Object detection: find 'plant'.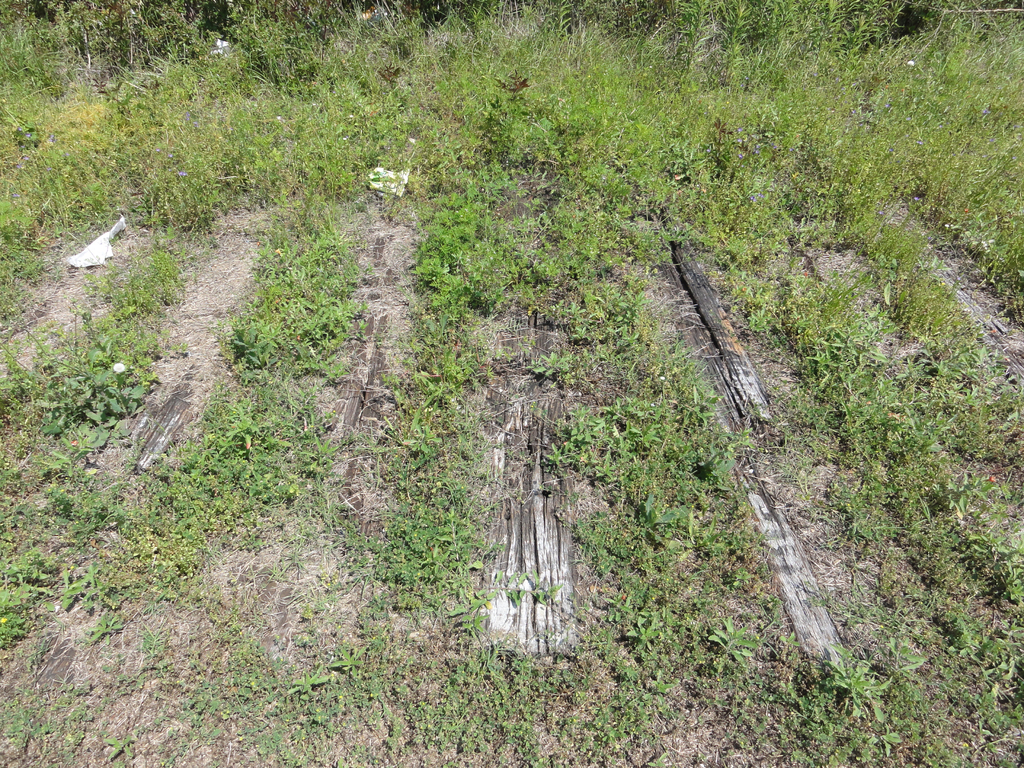
crop(529, 351, 575, 376).
